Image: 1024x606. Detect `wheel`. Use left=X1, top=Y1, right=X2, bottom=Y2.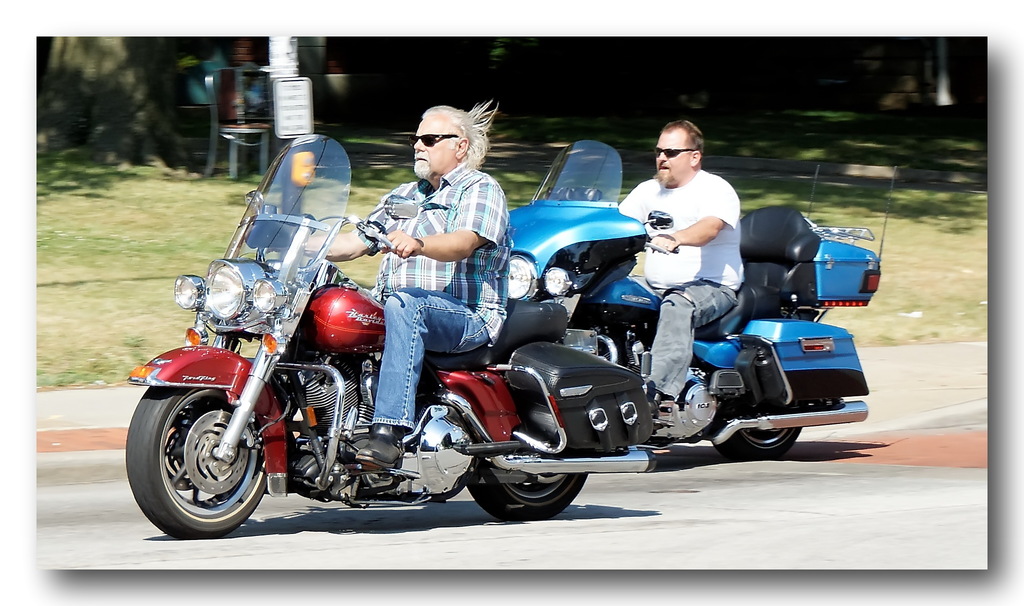
left=470, top=461, right=588, bottom=527.
